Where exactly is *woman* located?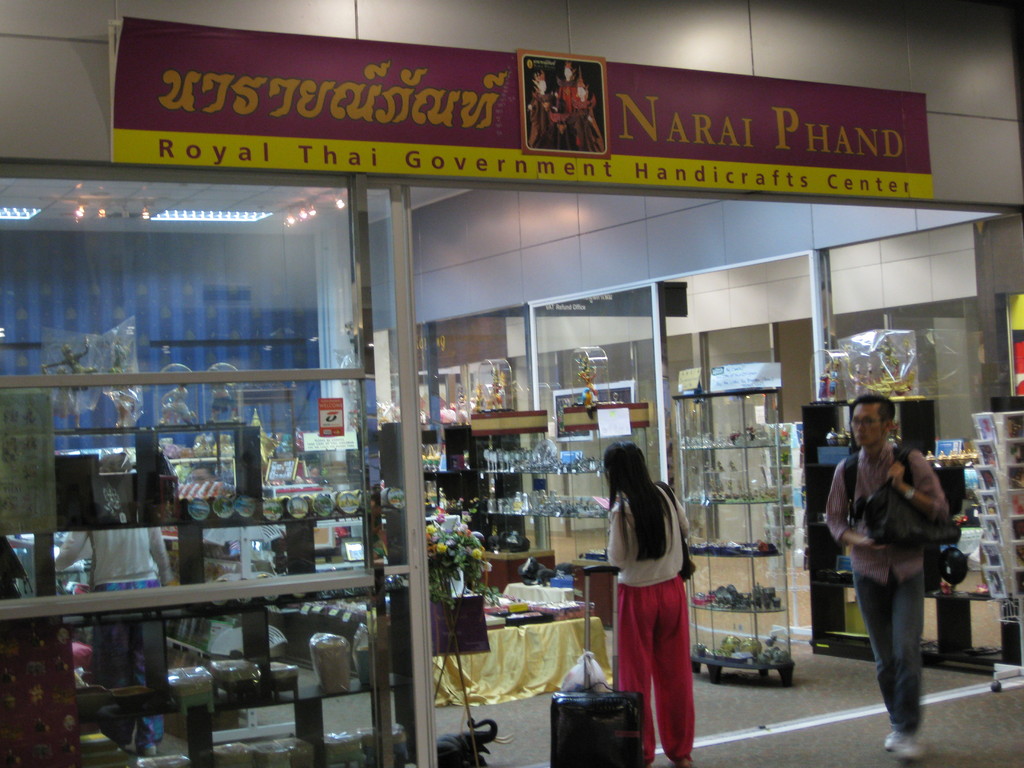
Its bounding box is [x1=602, y1=437, x2=701, y2=767].
